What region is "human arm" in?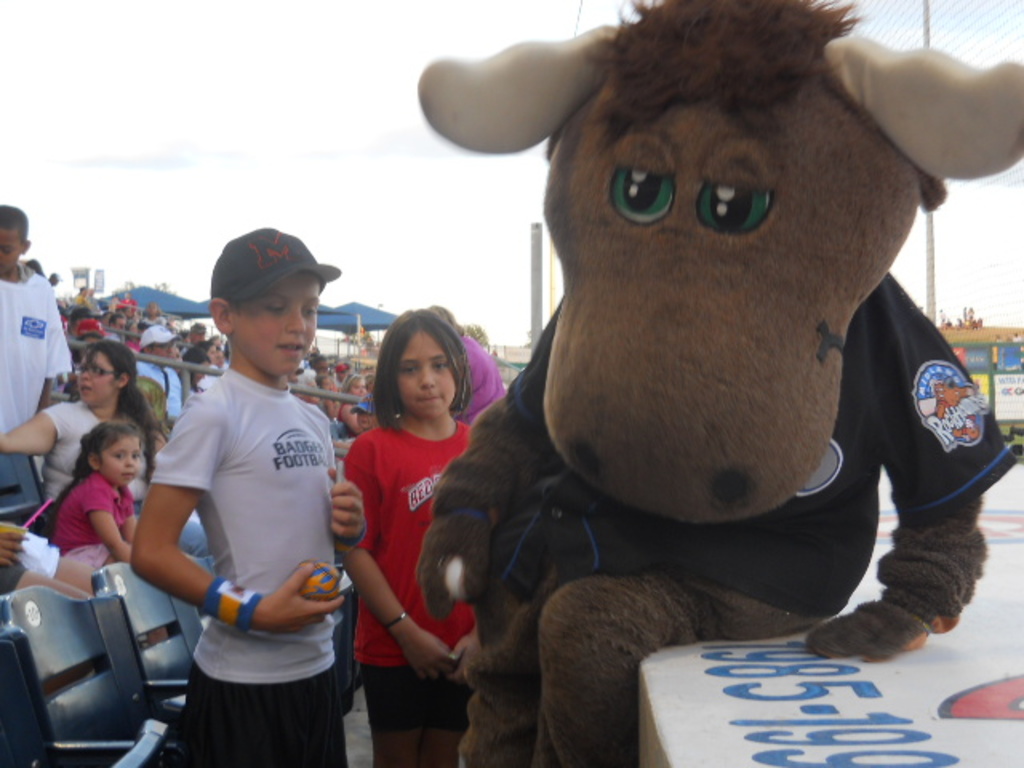
326 539 456 683.
